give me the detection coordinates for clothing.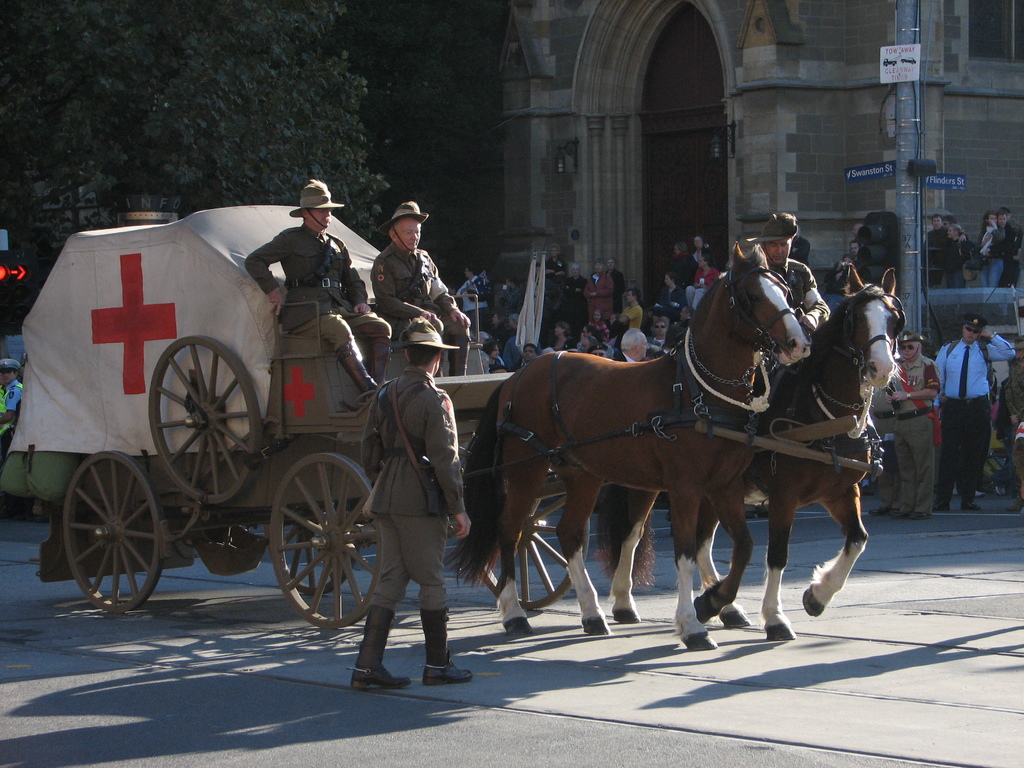
bbox=[933, 337, 1006, 520].
